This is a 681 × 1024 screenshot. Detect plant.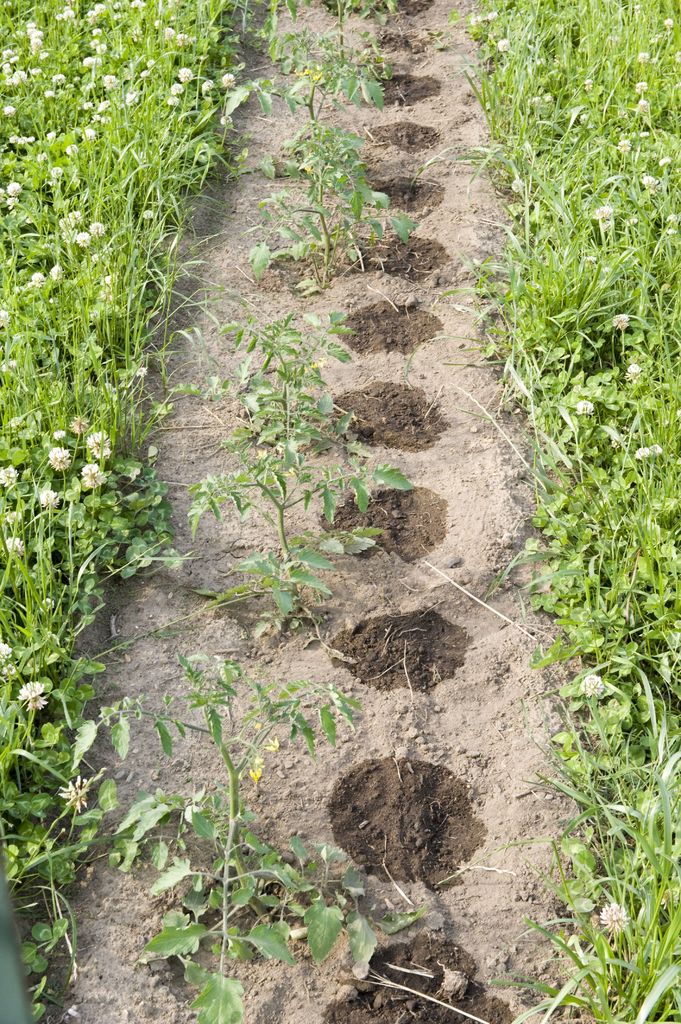
pyautogui.locateOnScreen(222, 131, 410, 293).
